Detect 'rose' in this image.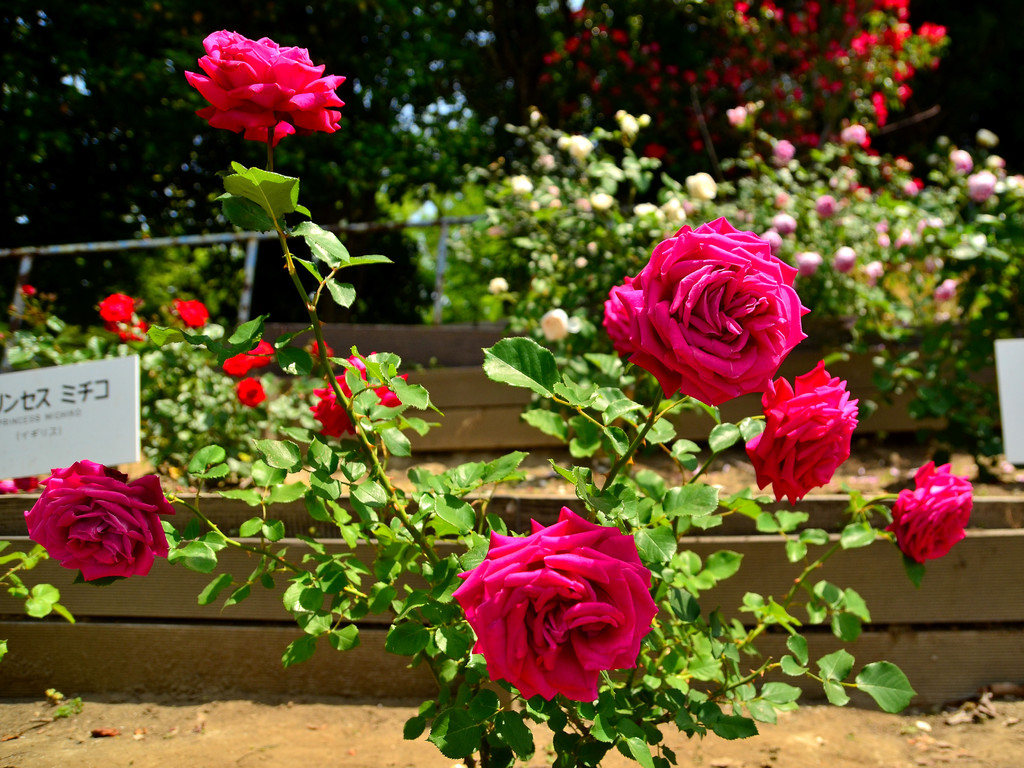
Detection: {"left": 24, "top": 459, "right": 175, "bottom": 580}.
